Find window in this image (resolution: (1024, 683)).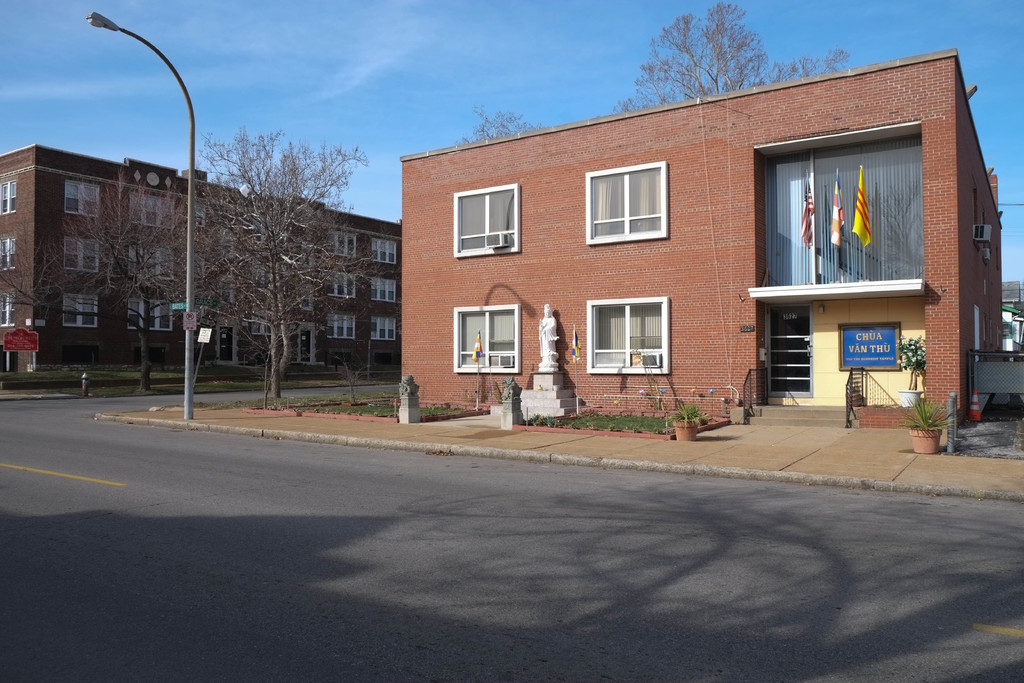
box=[586, 160, 669, 244].
